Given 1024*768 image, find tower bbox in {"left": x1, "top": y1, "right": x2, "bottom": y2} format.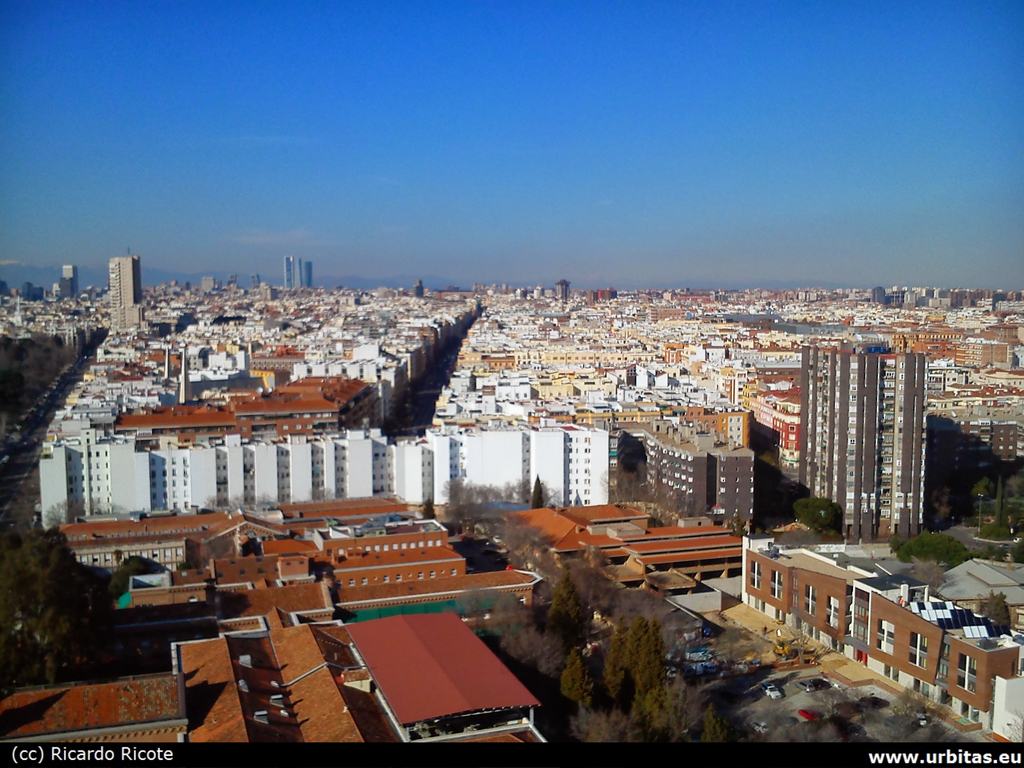
{"left": 801, "top": 331, "right": 928, "bottom": 539}.
